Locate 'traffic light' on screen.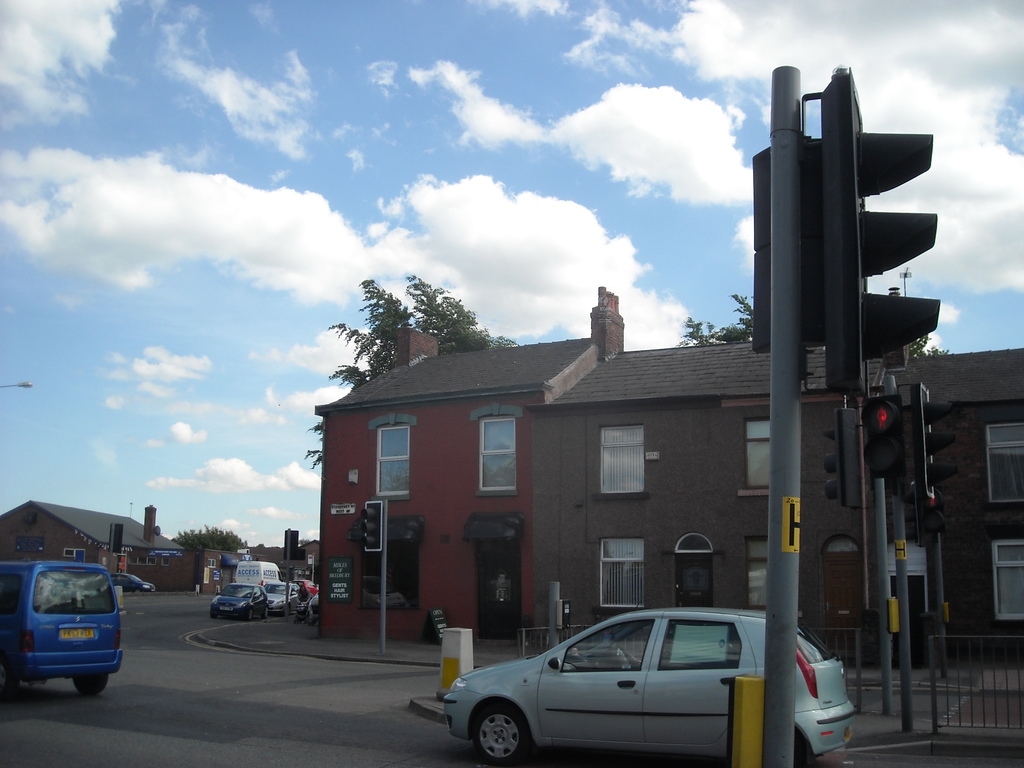
On screen at x1=921 y1=486 x2=946 y2=538.
